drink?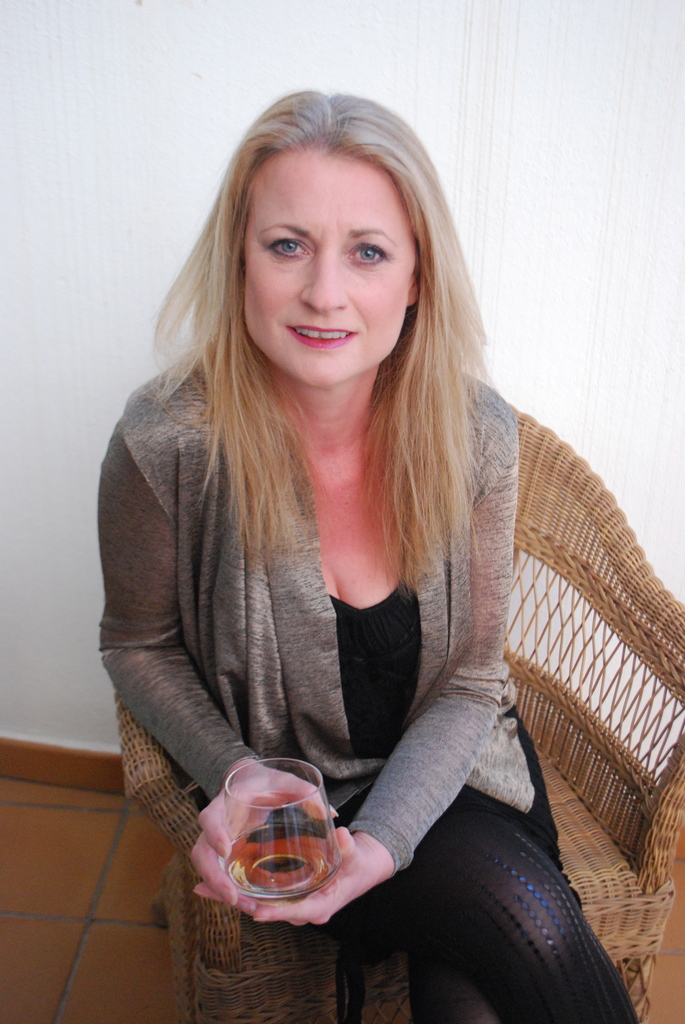
{"left": 212, "top": 770, "right": 349, "bottom": 915}
